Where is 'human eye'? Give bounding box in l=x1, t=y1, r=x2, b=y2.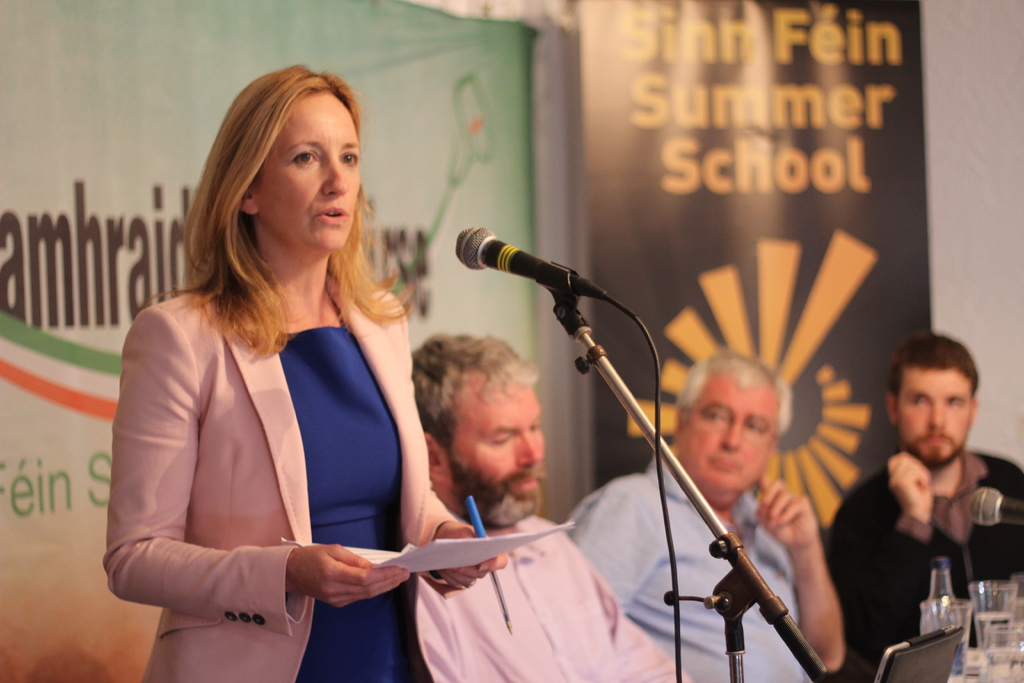
l=744, t=421, r=764, b=434.
